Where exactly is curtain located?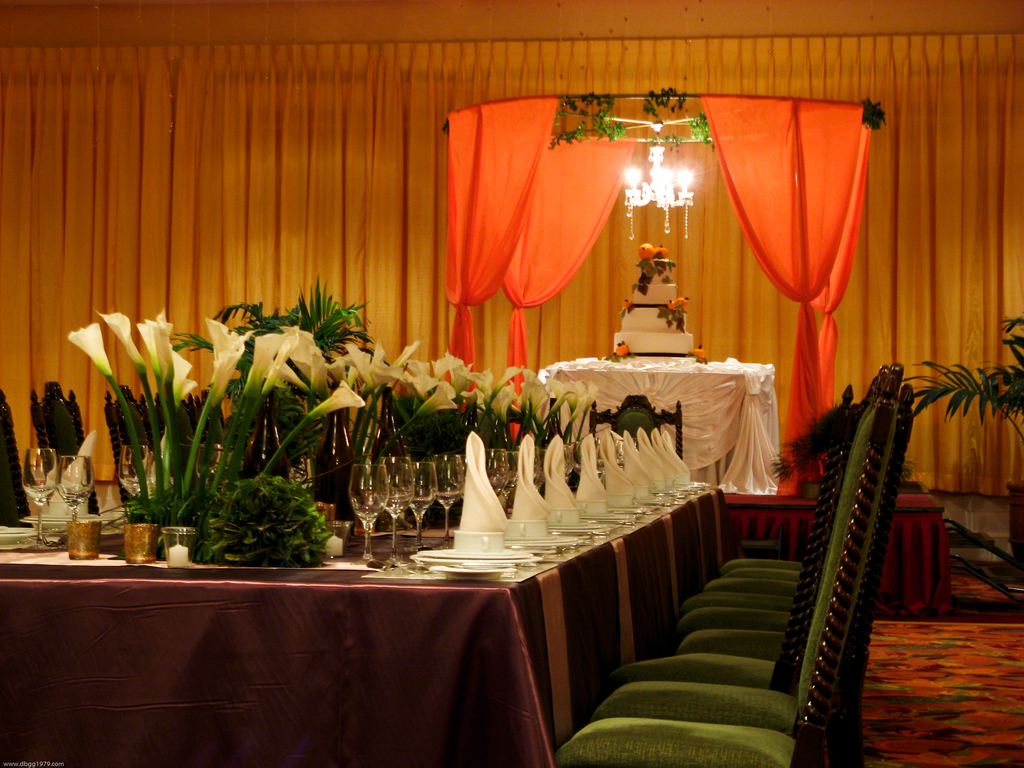
Its bounding box is bbox=[501, 104, 643, 447].
